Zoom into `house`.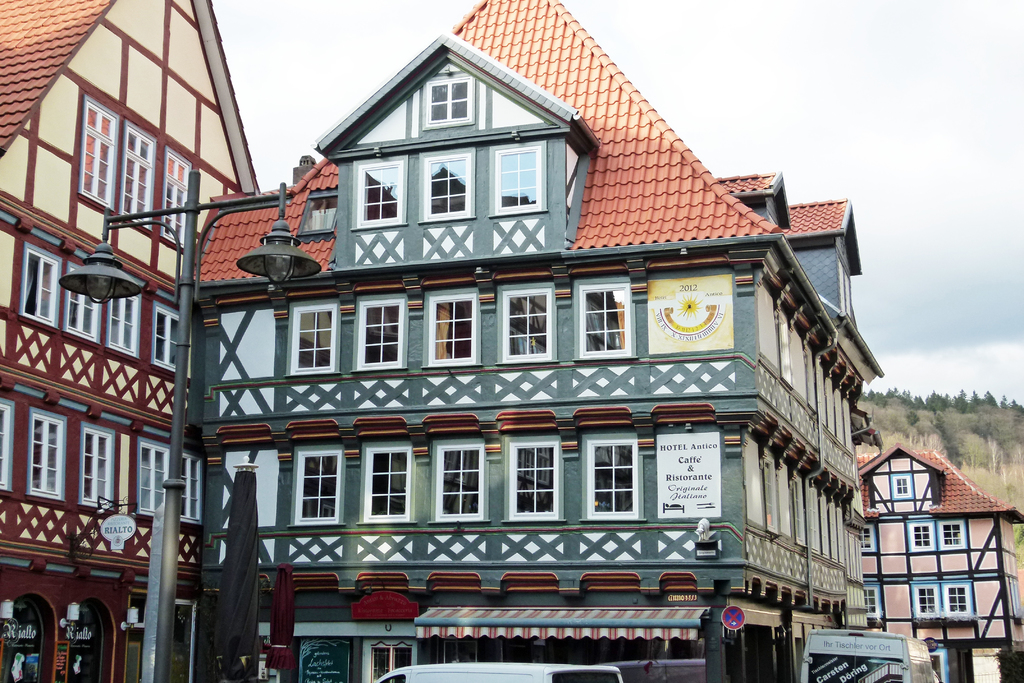
Zoom target: box=[846, 437, 1023, 682].
